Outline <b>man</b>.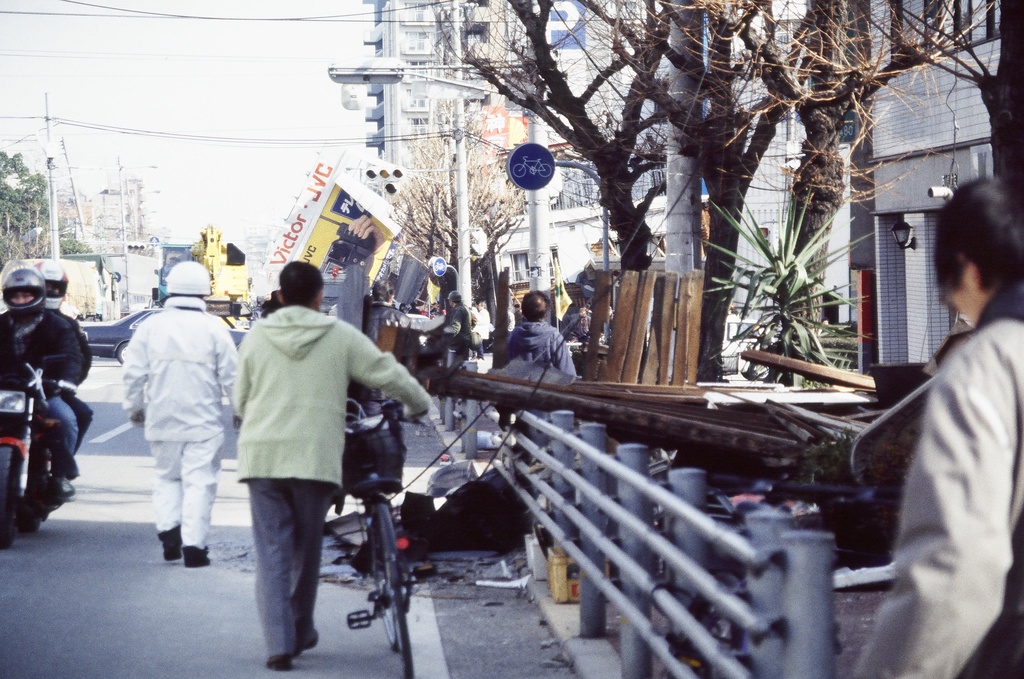
Outline: {"x1": 218, "y1": 264, "x2": 425, "y2": 647}.
